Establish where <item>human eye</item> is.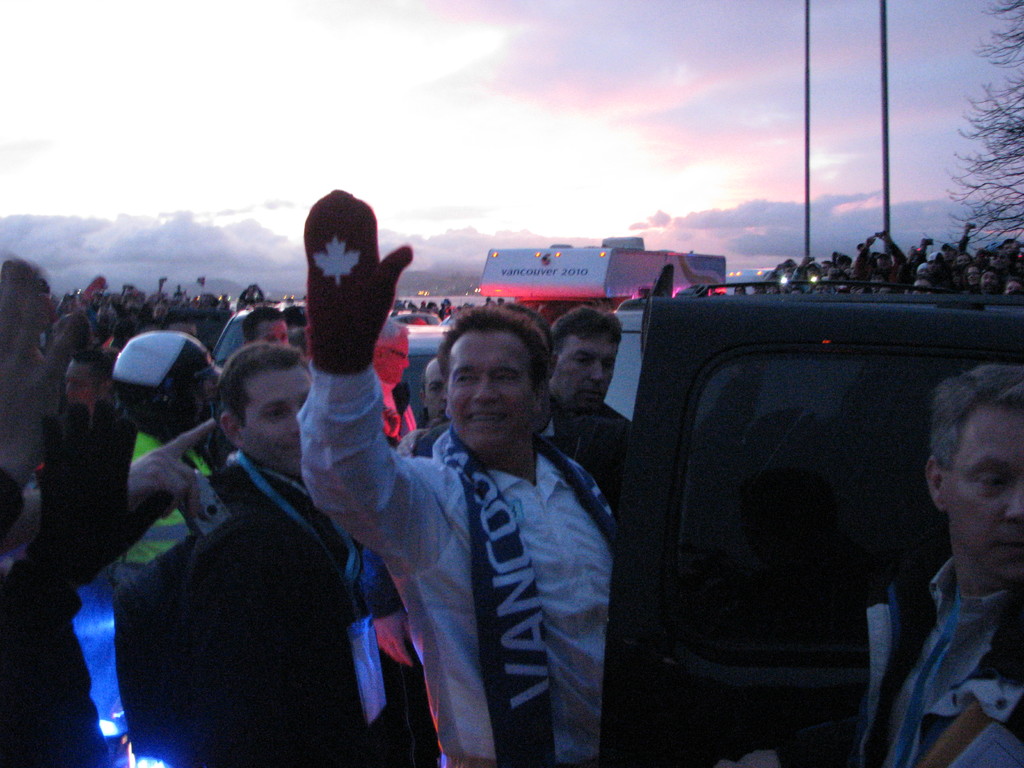
Established at 570,355,591,368.
